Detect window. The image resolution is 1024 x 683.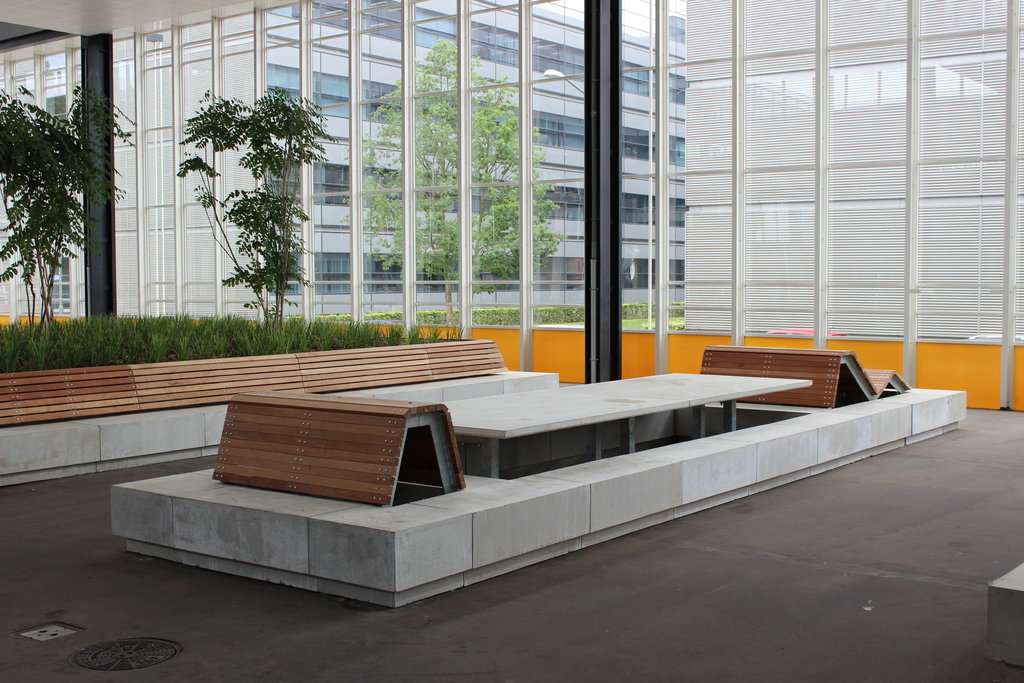
(360, 14, 401, 42).
